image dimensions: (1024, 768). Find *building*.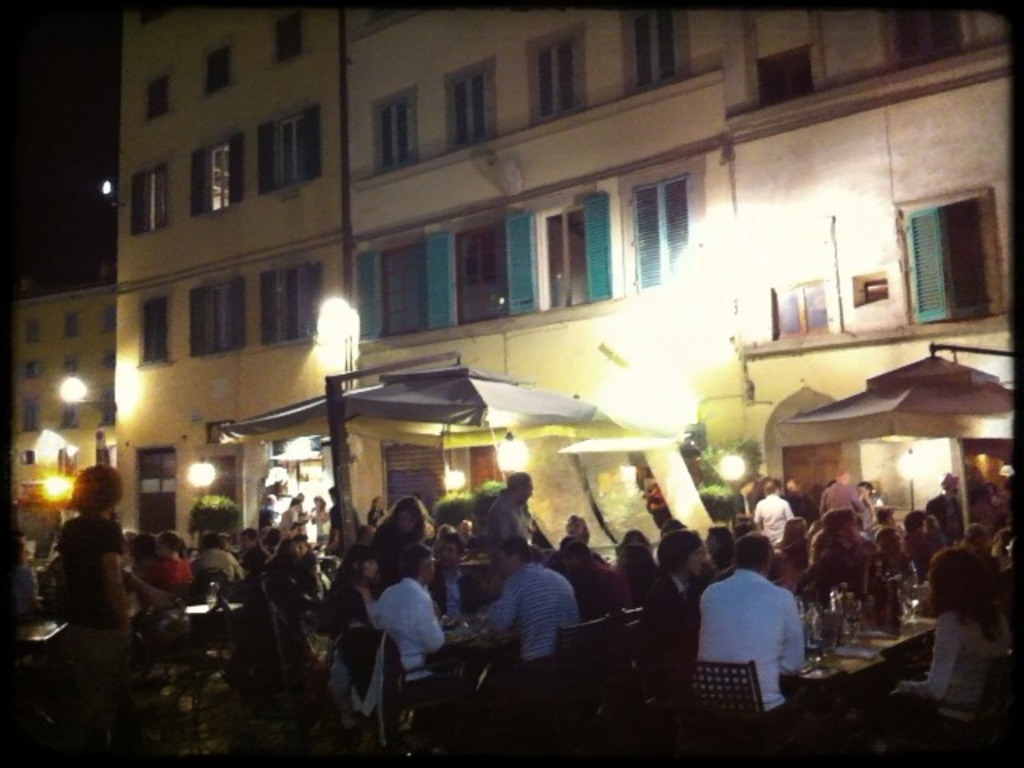
bbox(118, 11, 354, 542).
